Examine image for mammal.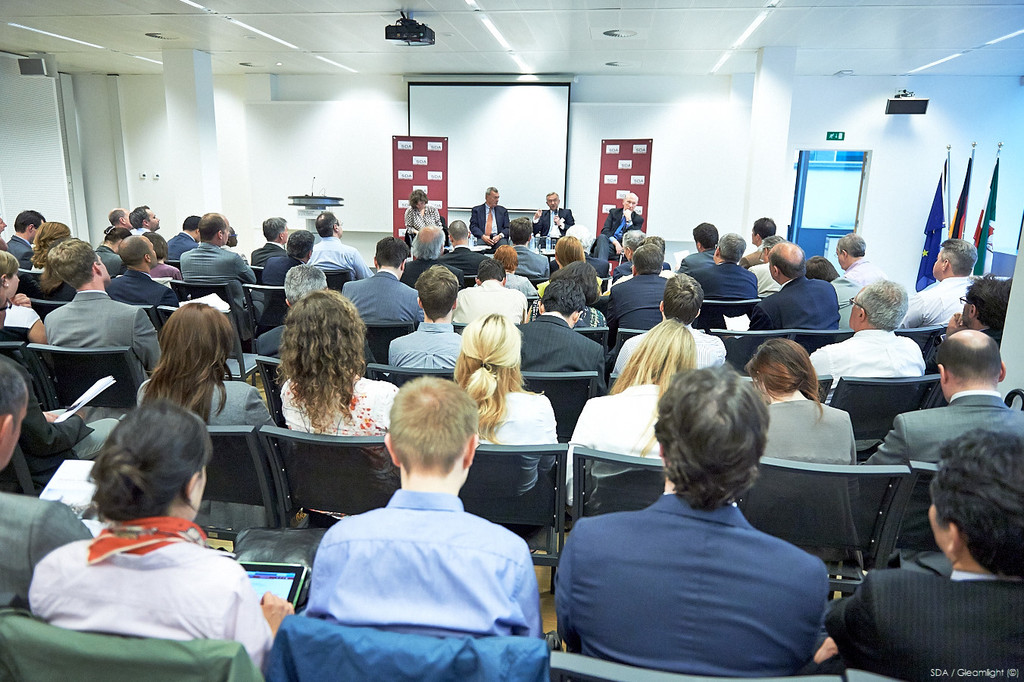
Examination result: [x1=0, y1=289, x2=13, y2=343].
